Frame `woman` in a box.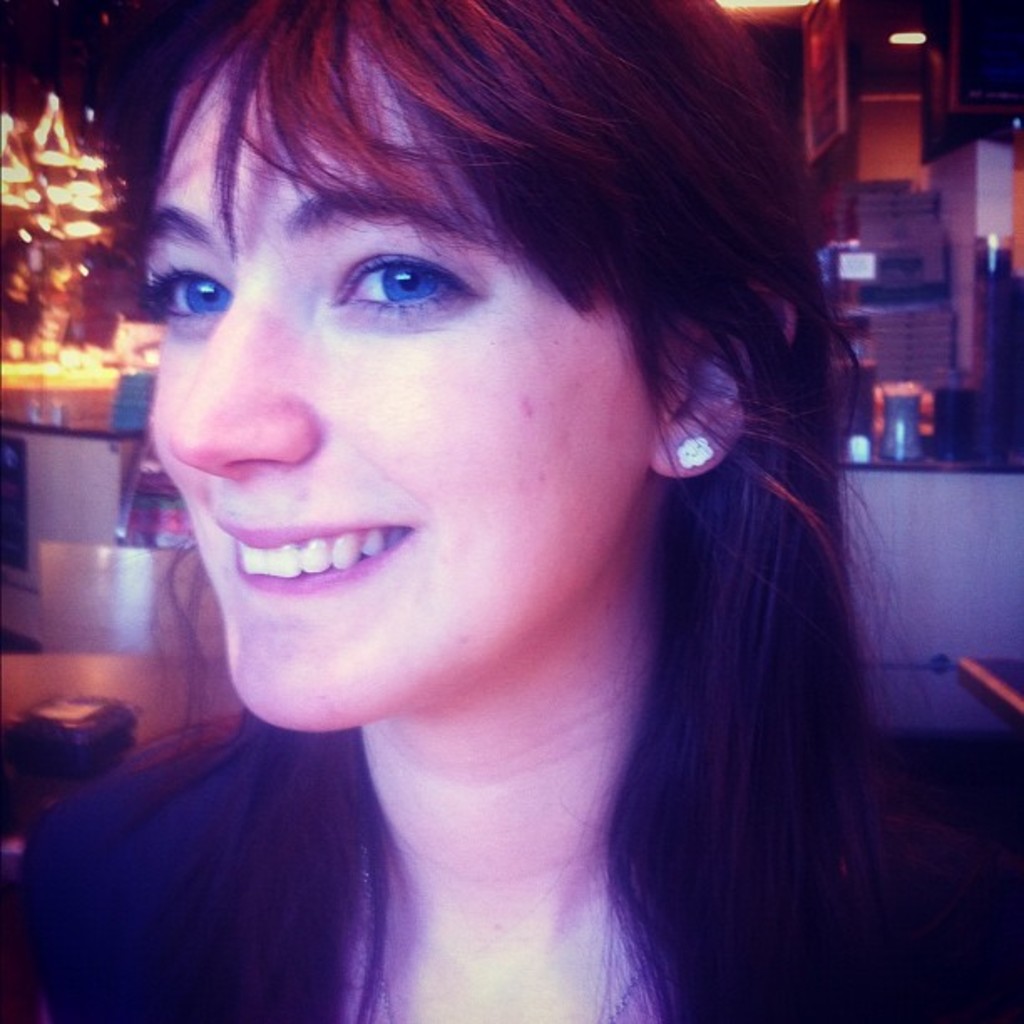
0:0:994:1012.
